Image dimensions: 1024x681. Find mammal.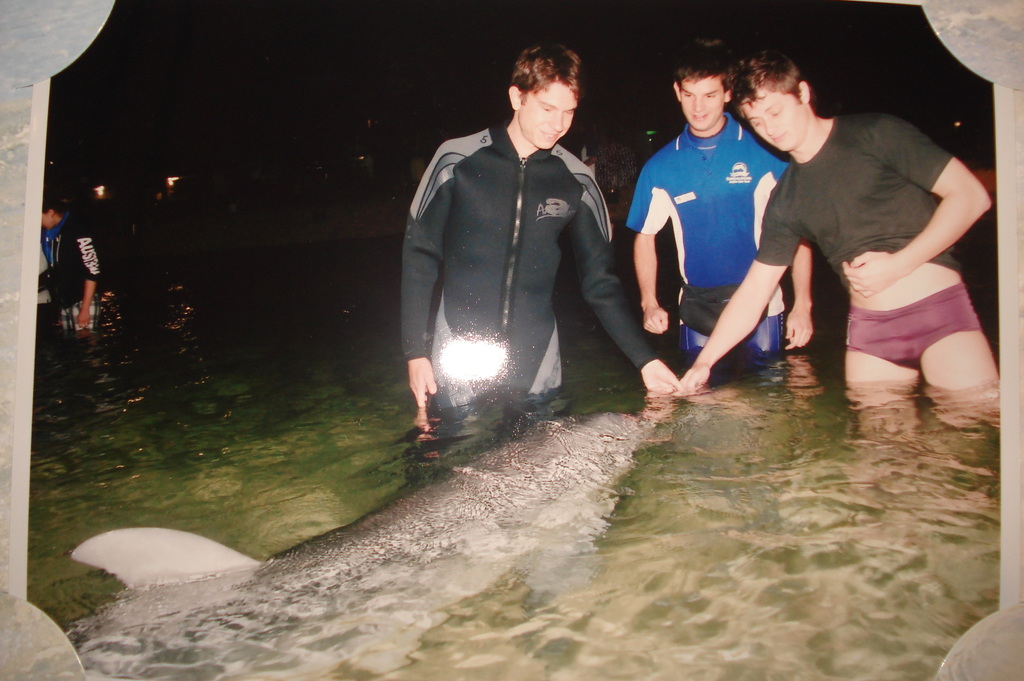
[40,205,101,328].
